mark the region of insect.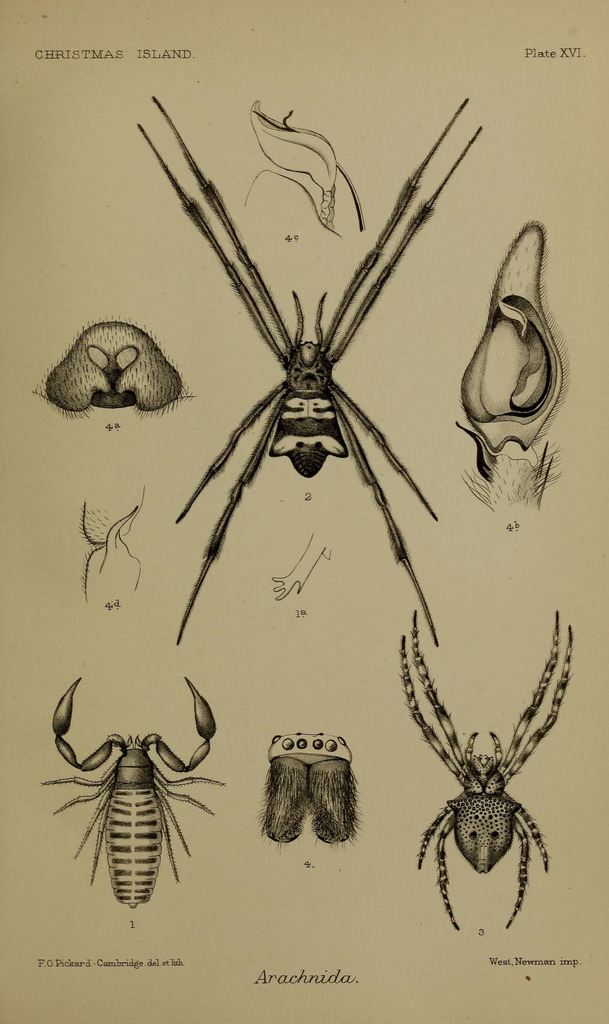
Region: (x1=133, y1=94, x2=487, y2=646).
